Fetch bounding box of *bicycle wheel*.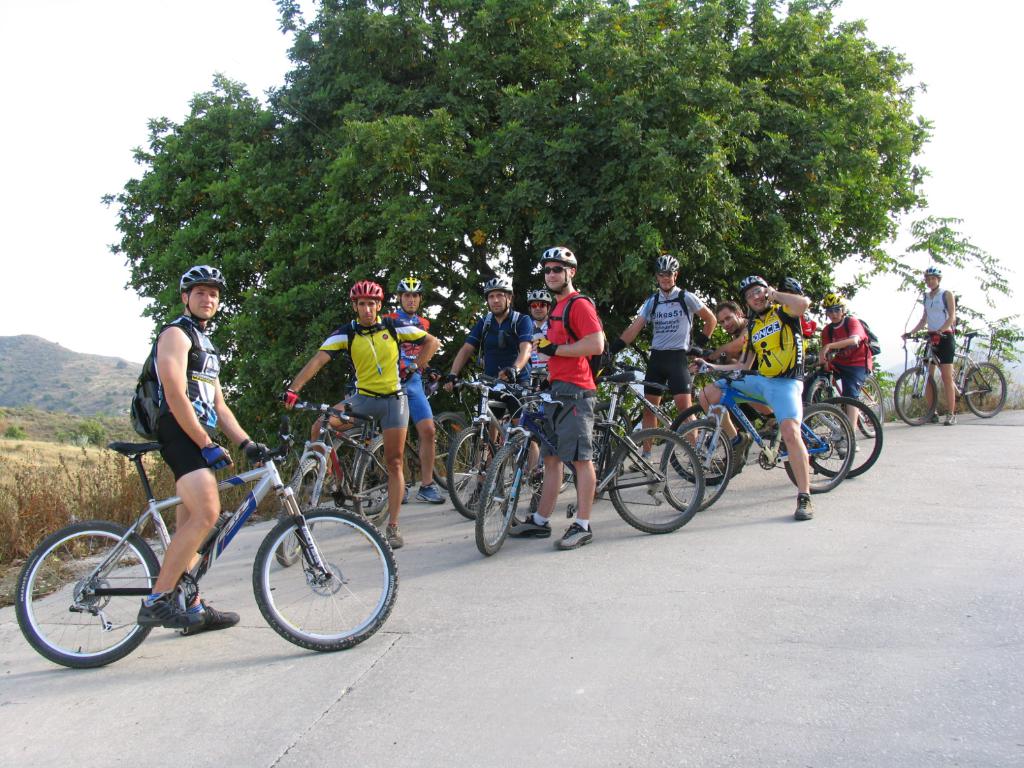
Bbox: left=806, top=373, right=841, bottom=452.
